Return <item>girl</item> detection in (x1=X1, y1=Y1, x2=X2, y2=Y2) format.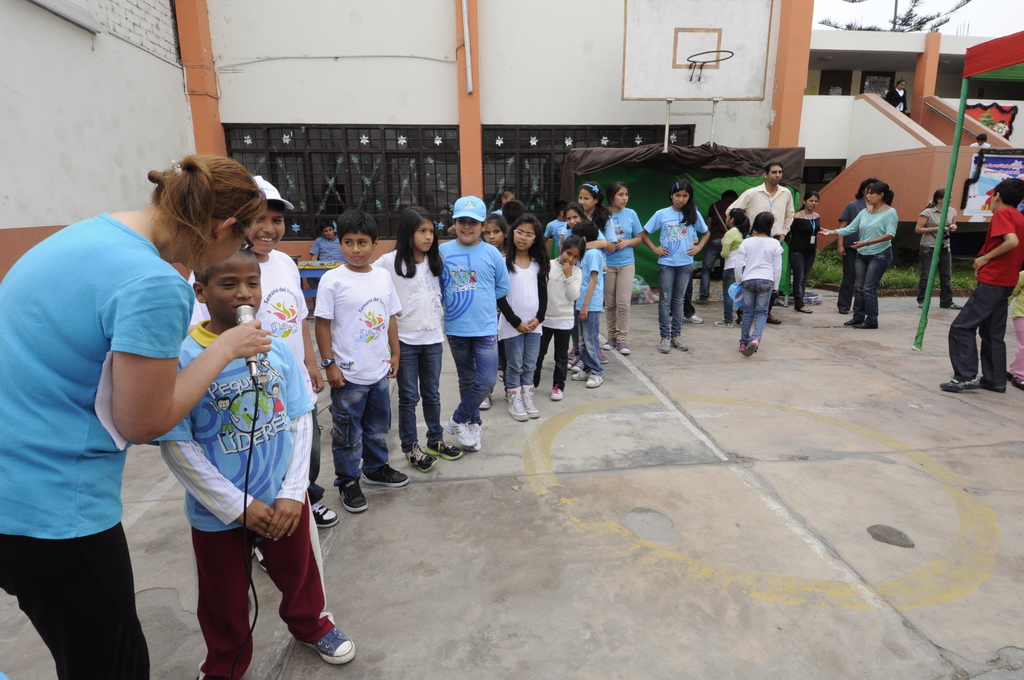
(x1=372, y1=207, x2=465, y2=471).
